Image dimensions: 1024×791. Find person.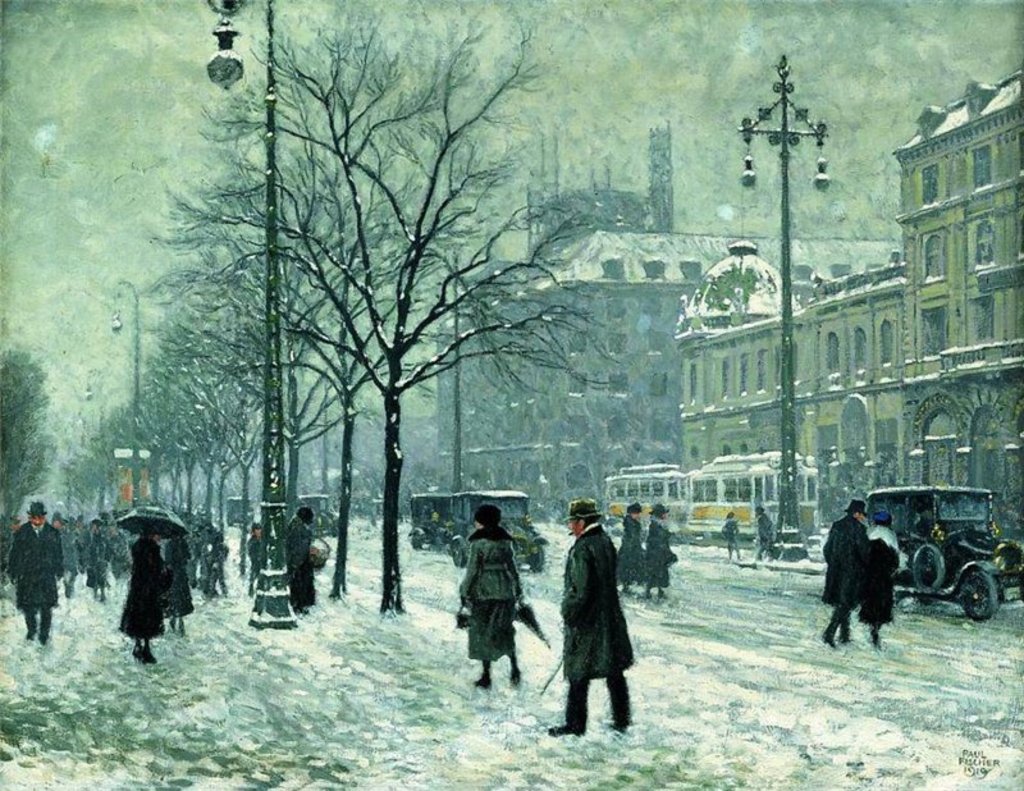
457 502 527 686.
